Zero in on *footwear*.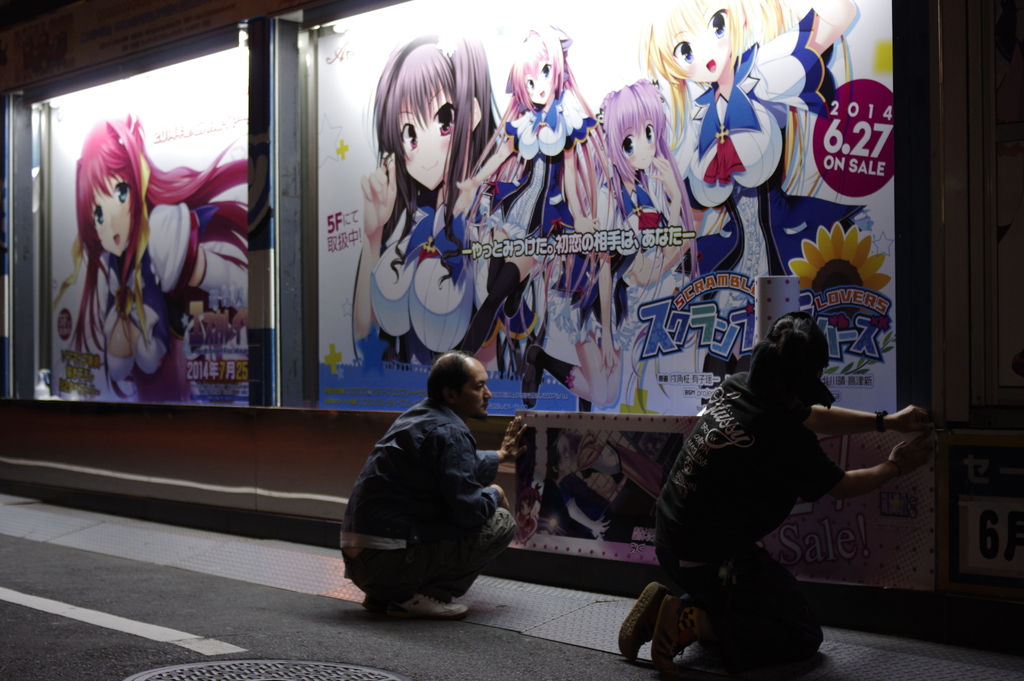
Zeroed in: [614, 581, 673, 665].
